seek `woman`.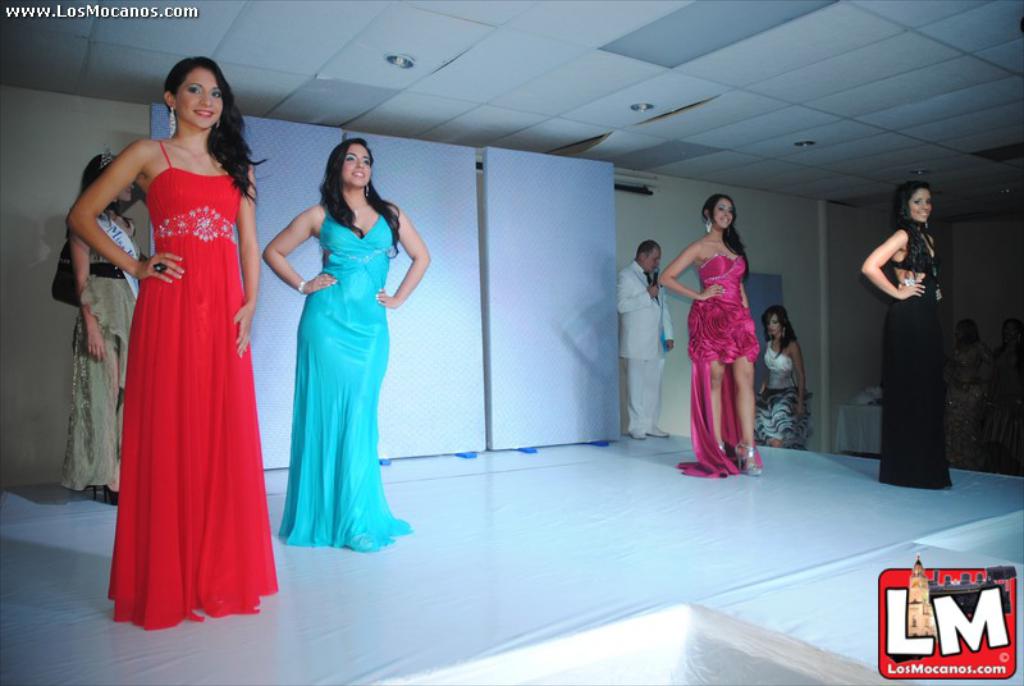
x1=755, y1=301, x2=810, y2=448.
